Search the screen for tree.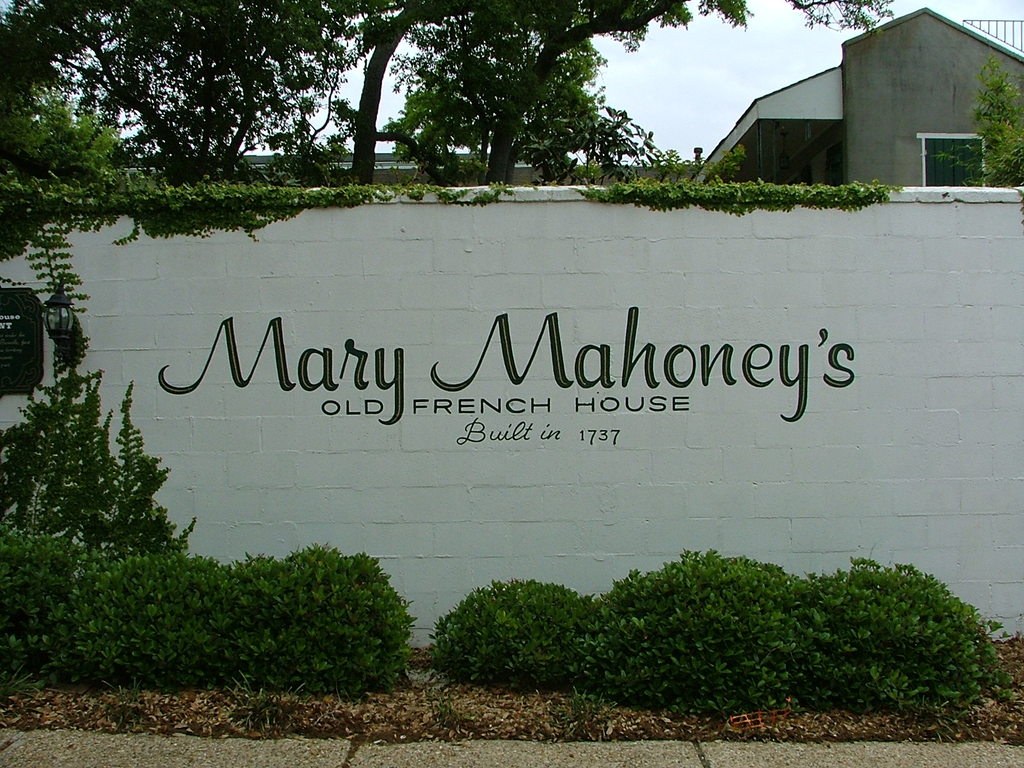
Found at x1=928 y1=61 x2=1023 y2=192.
